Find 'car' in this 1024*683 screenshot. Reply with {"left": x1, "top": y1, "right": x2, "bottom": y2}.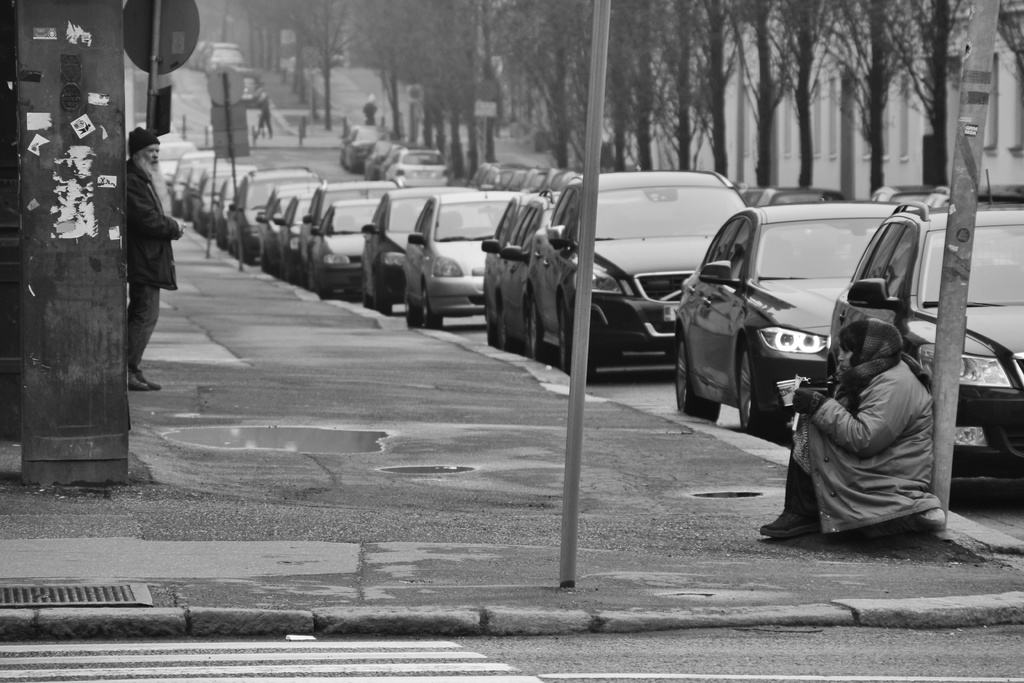
{"left": 363, "top": 144, "right": 419, "bottom": 176}.
